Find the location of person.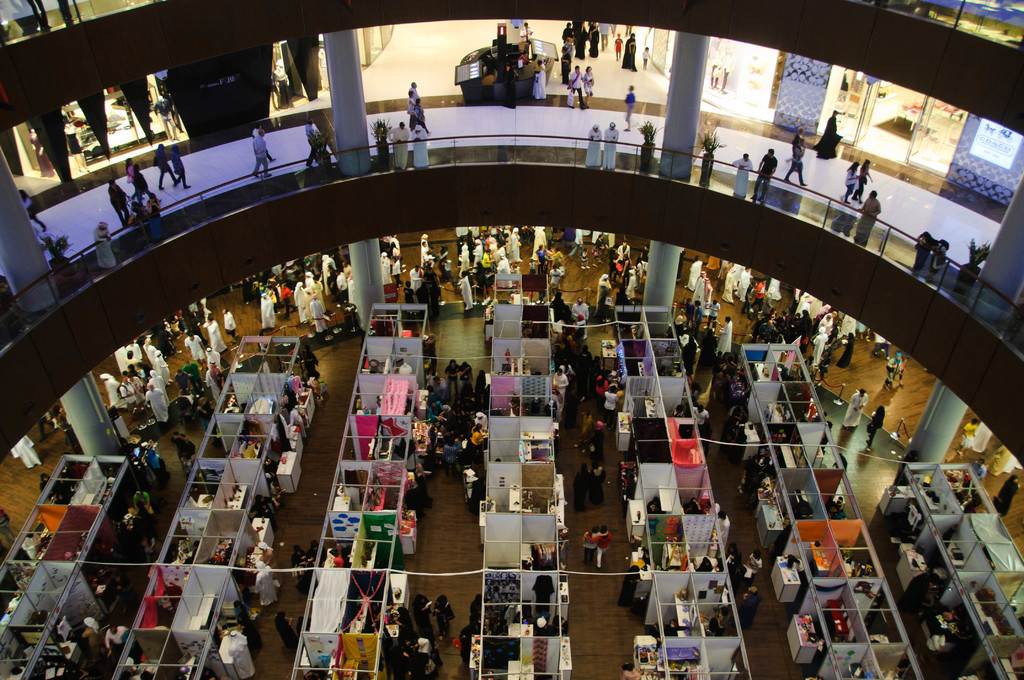
Location: bbox(913, 231, 932, 271).
